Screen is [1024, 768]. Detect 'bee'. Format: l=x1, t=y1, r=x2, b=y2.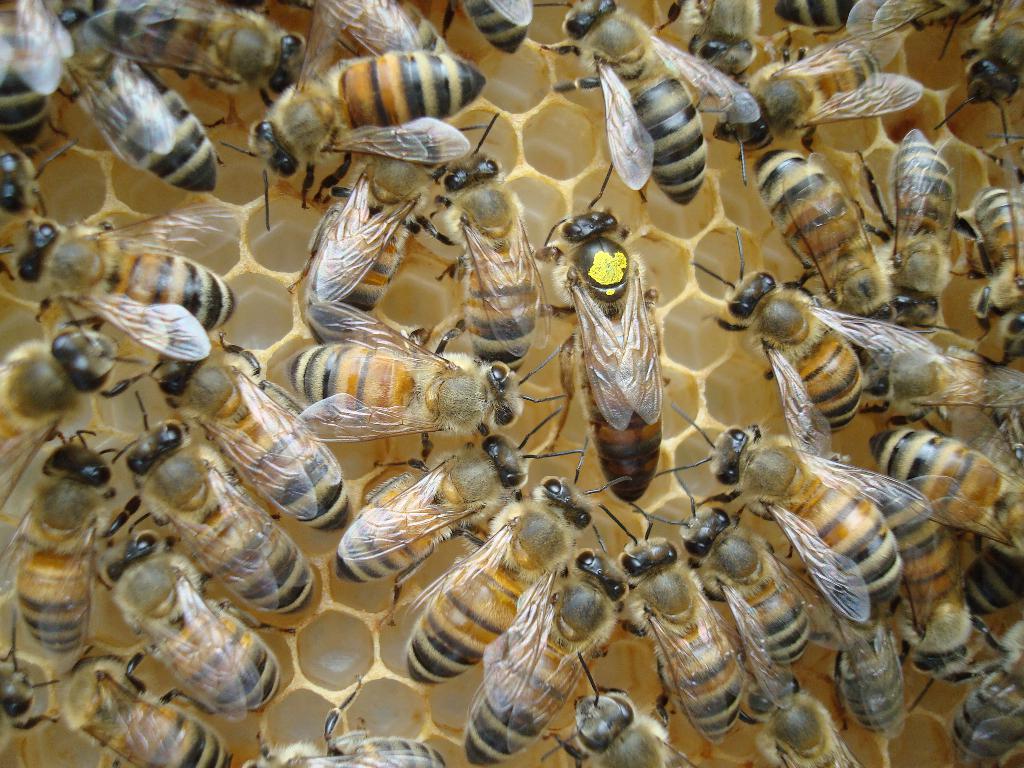
l=452, t=554, r=654, b=760.
